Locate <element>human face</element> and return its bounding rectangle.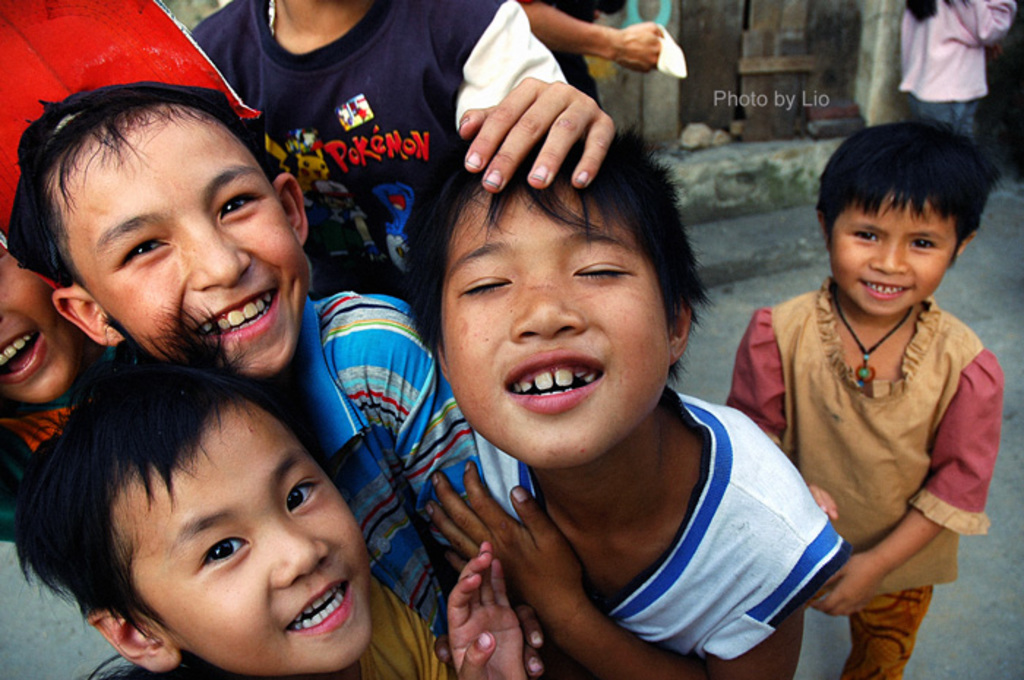
[59, 116, 309, 374].
